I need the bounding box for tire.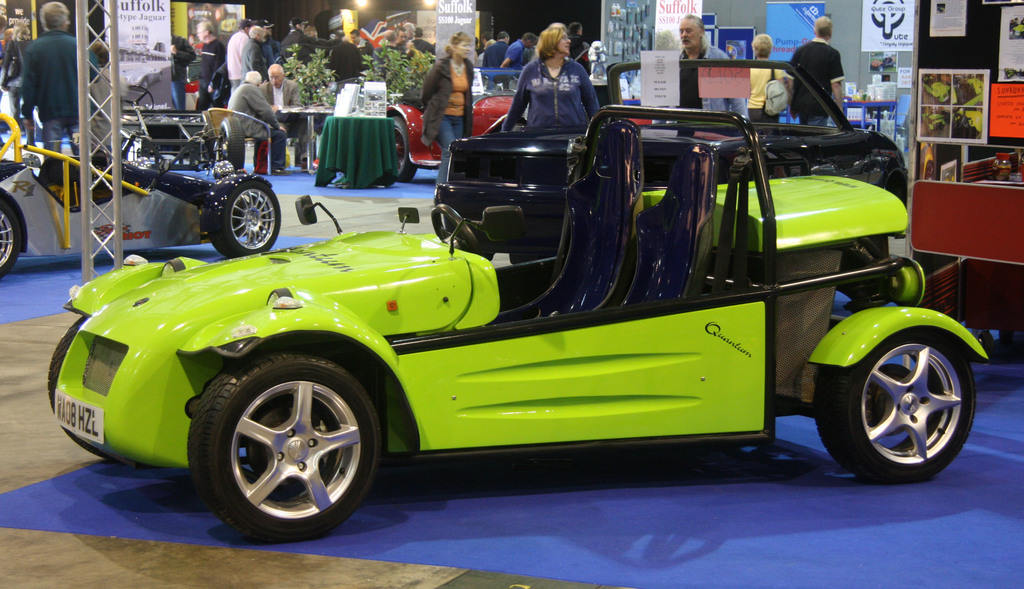
Here it is: {"x1": 392, "y1": 113, "x2": 419, "y2": 182}.
